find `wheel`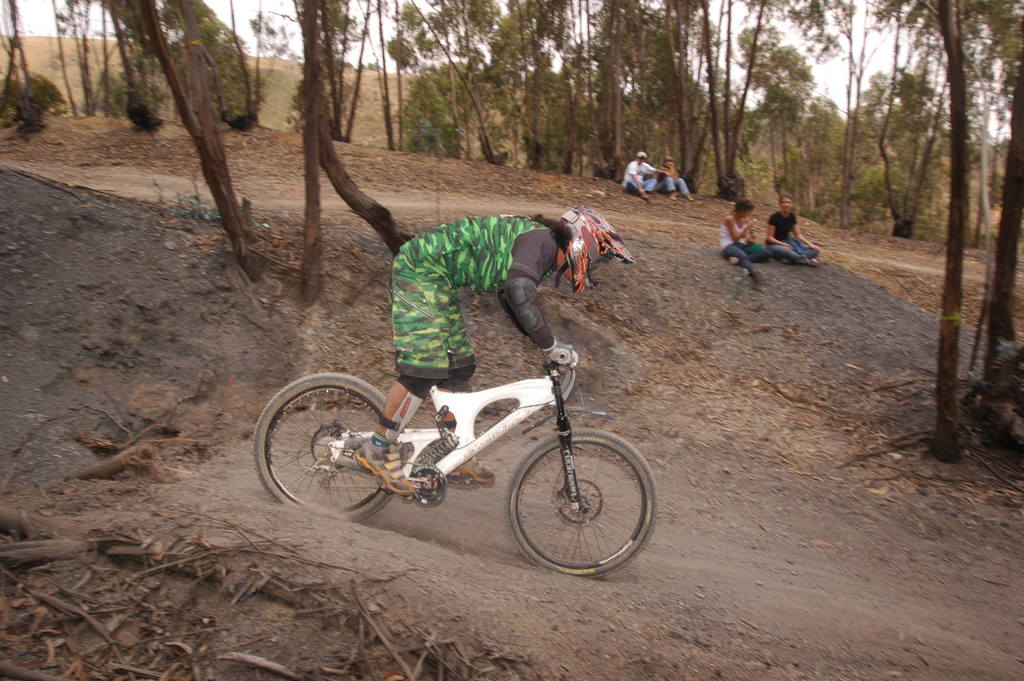
BBox(494, 427, 668, 584)
